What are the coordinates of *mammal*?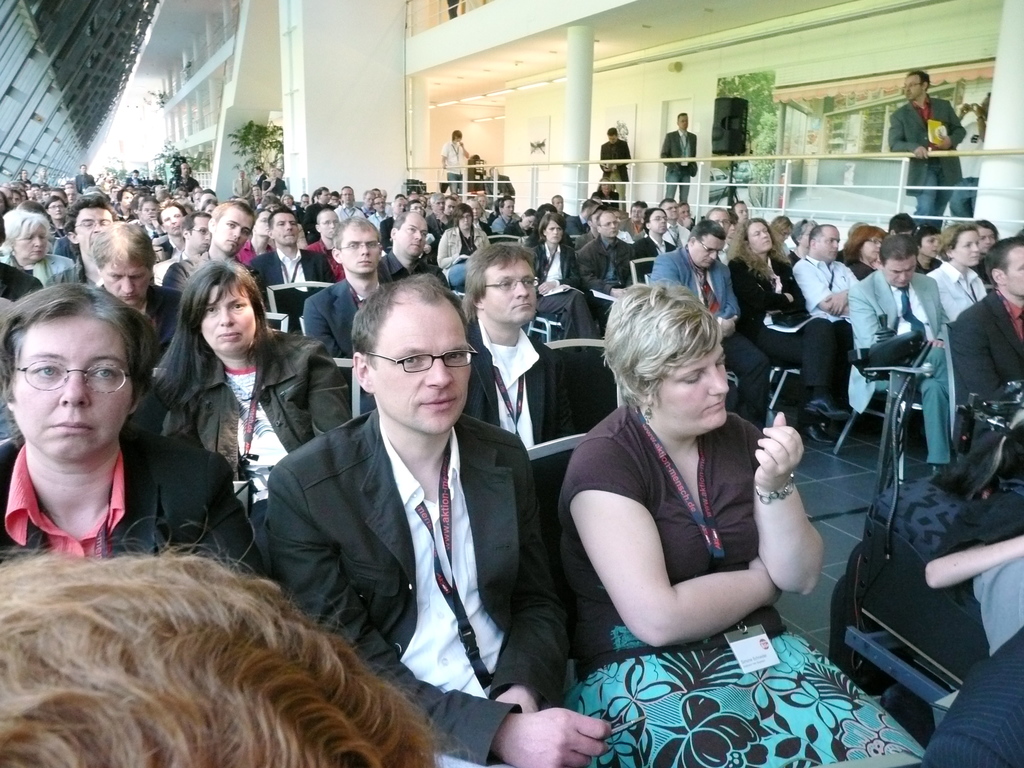
0,516,470,767.
